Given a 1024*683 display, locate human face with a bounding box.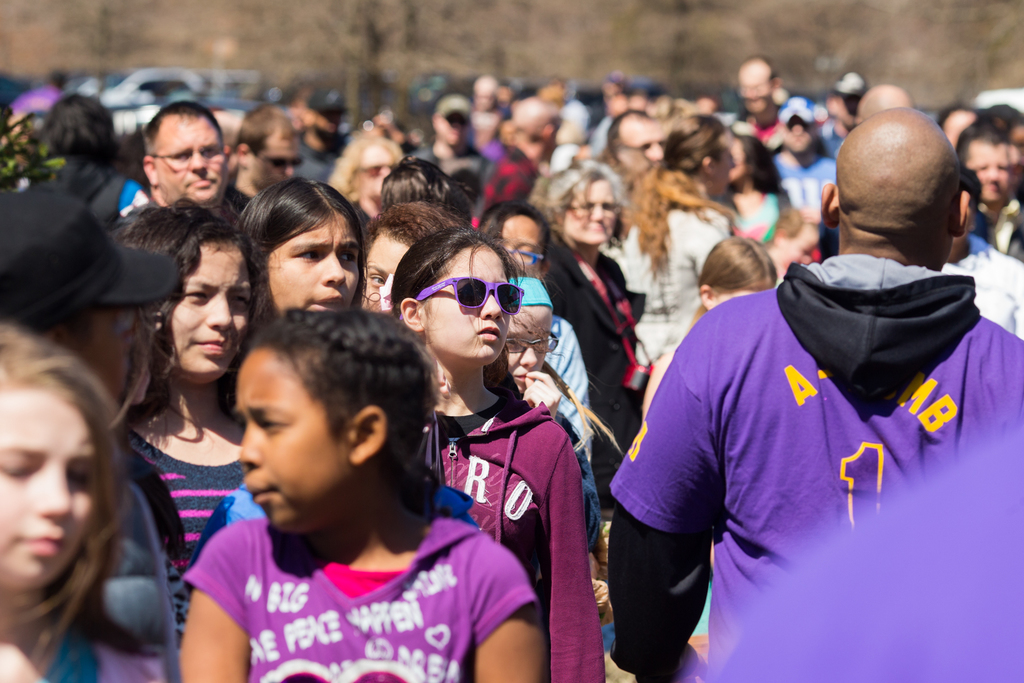
Located: region(235, 343, 347, 529).
